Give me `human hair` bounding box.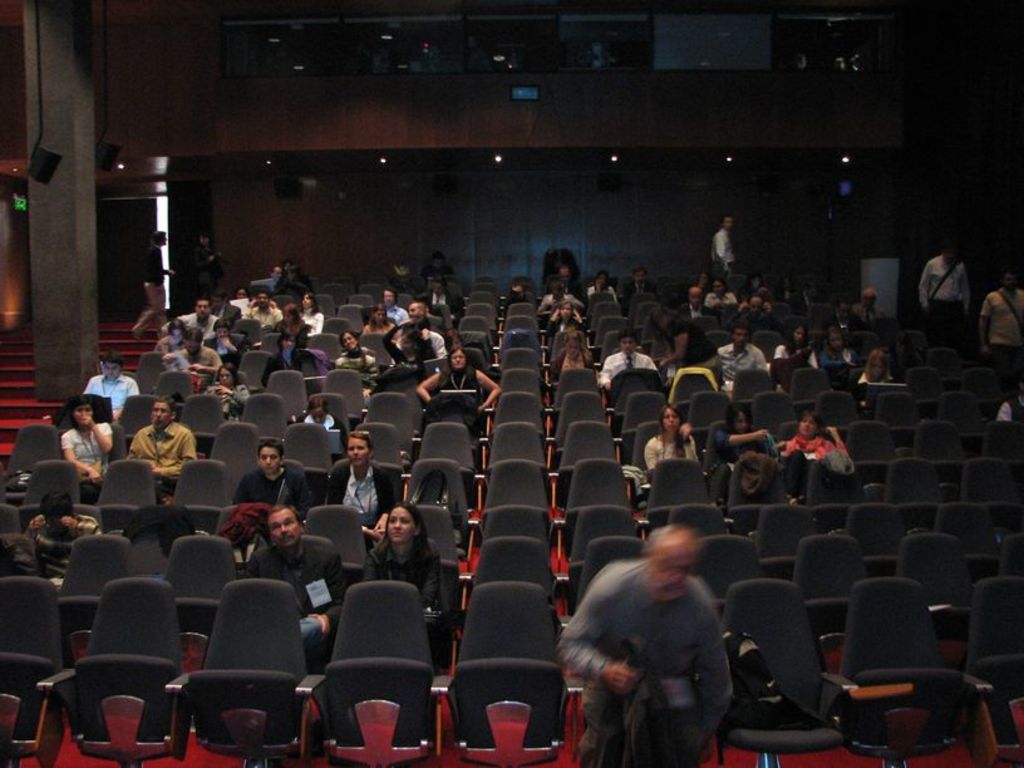
[942, 242, 965, 260].
